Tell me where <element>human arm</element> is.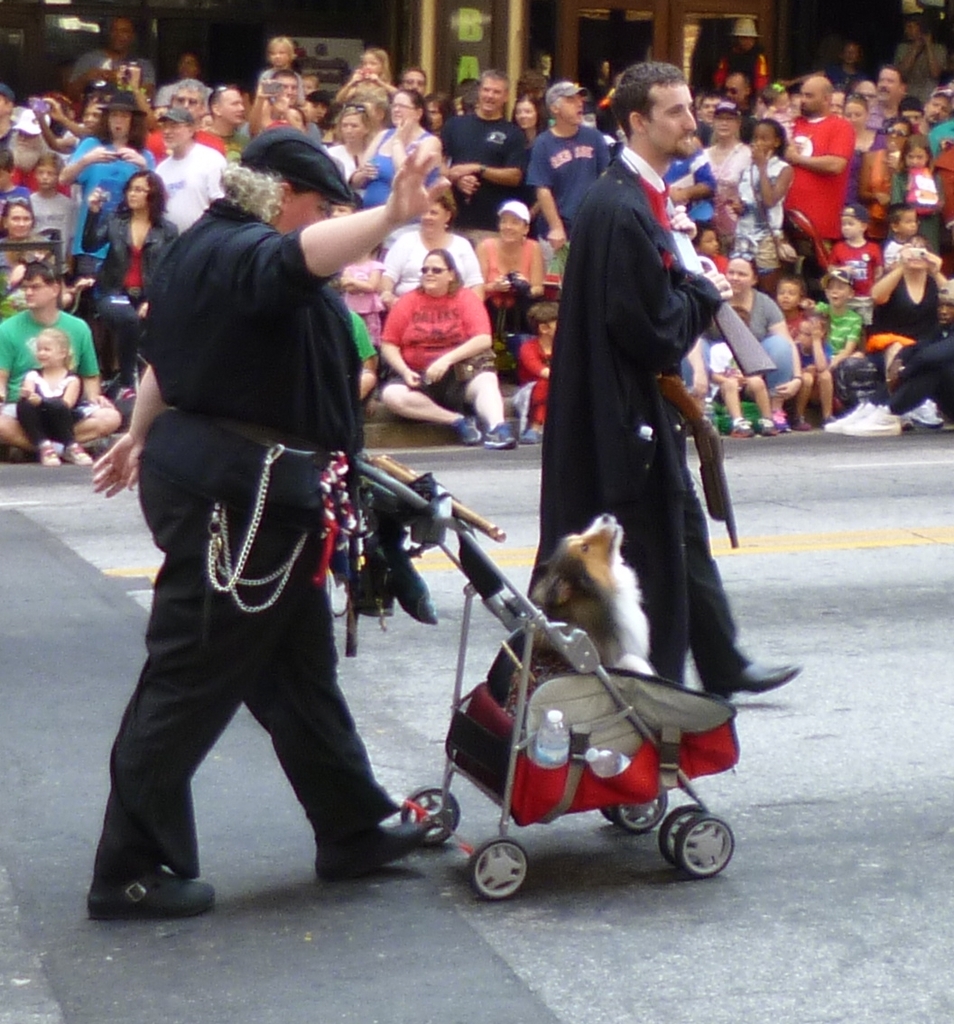
<element>human arm</element> is at Rect(274, 175, 427, 272).
